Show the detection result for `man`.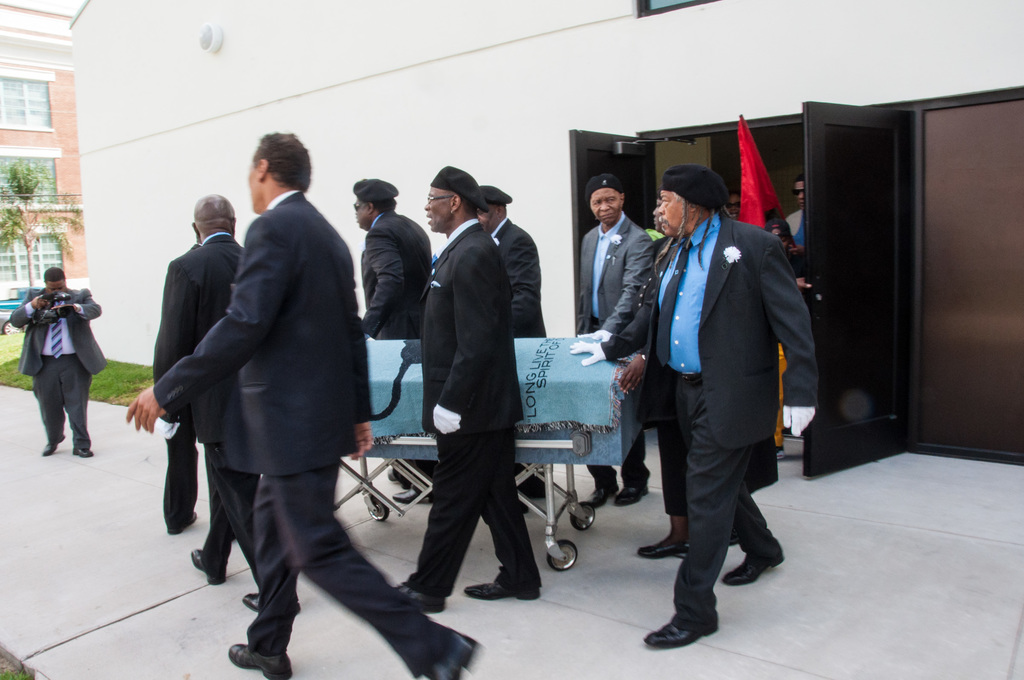
125 129 478 679.
